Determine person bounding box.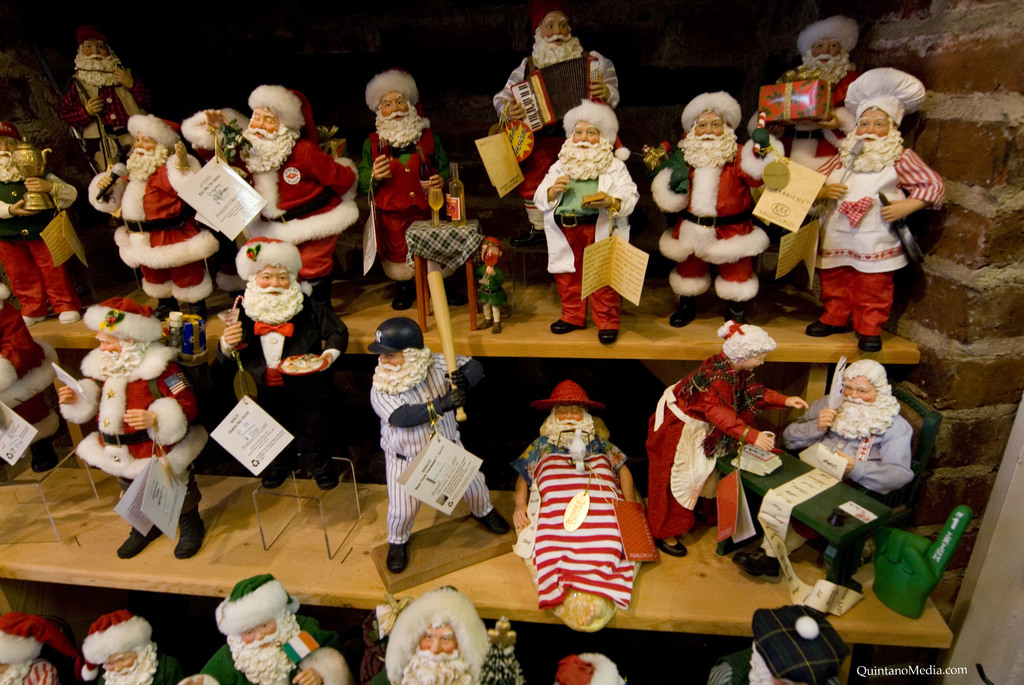
Determined: box(780, 355, 913, 570).
